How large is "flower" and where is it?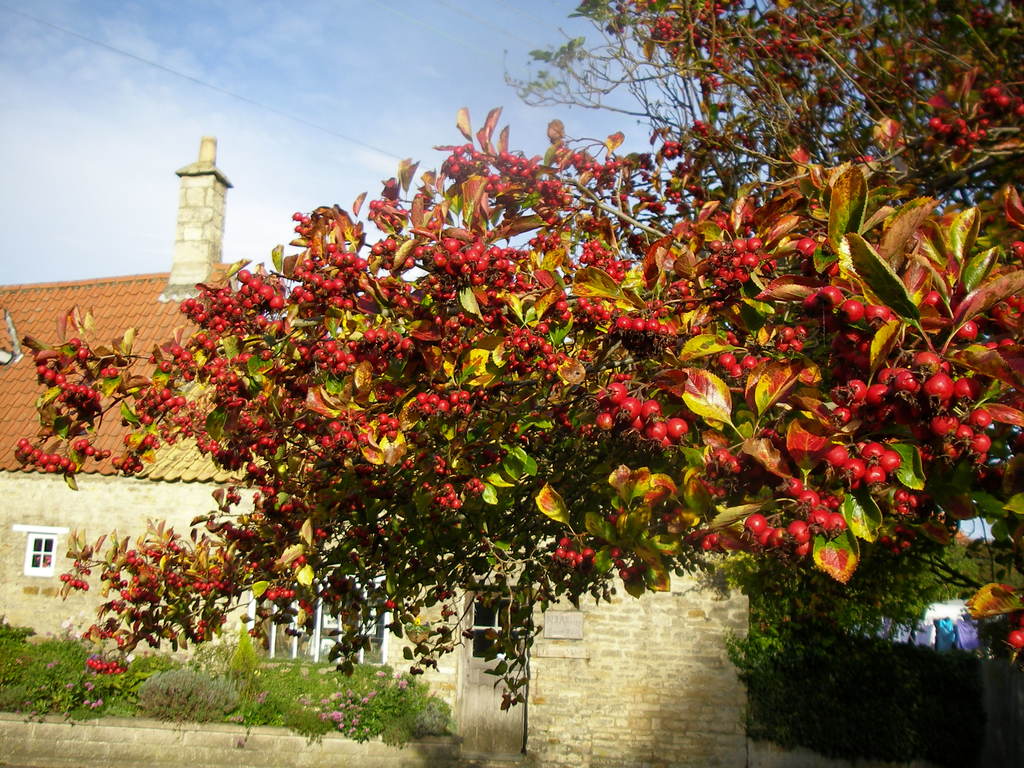
Bounding box: 325:708:344:726.
